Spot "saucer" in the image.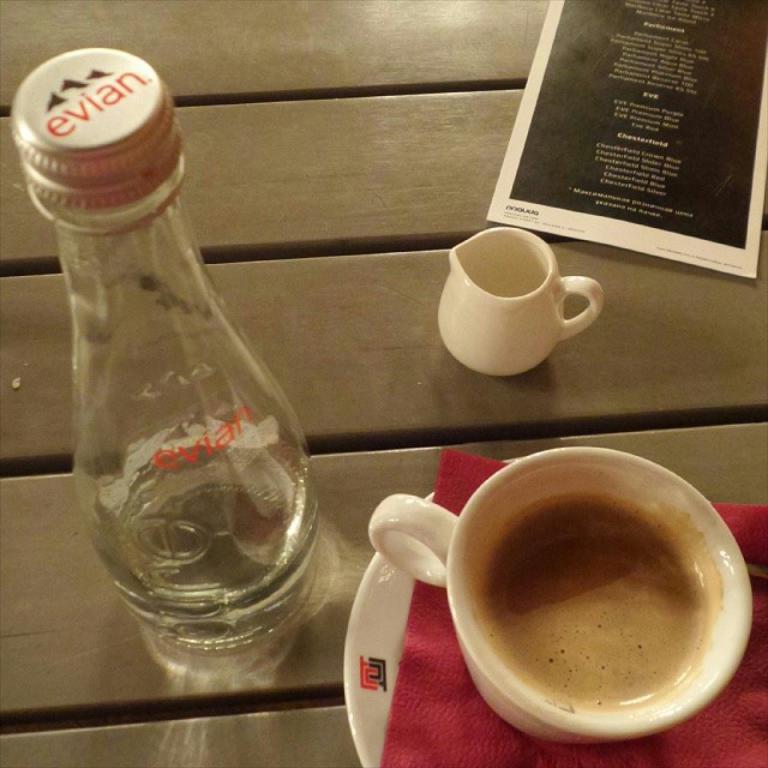
"saucer" found at [341, 456, 512, 767].
